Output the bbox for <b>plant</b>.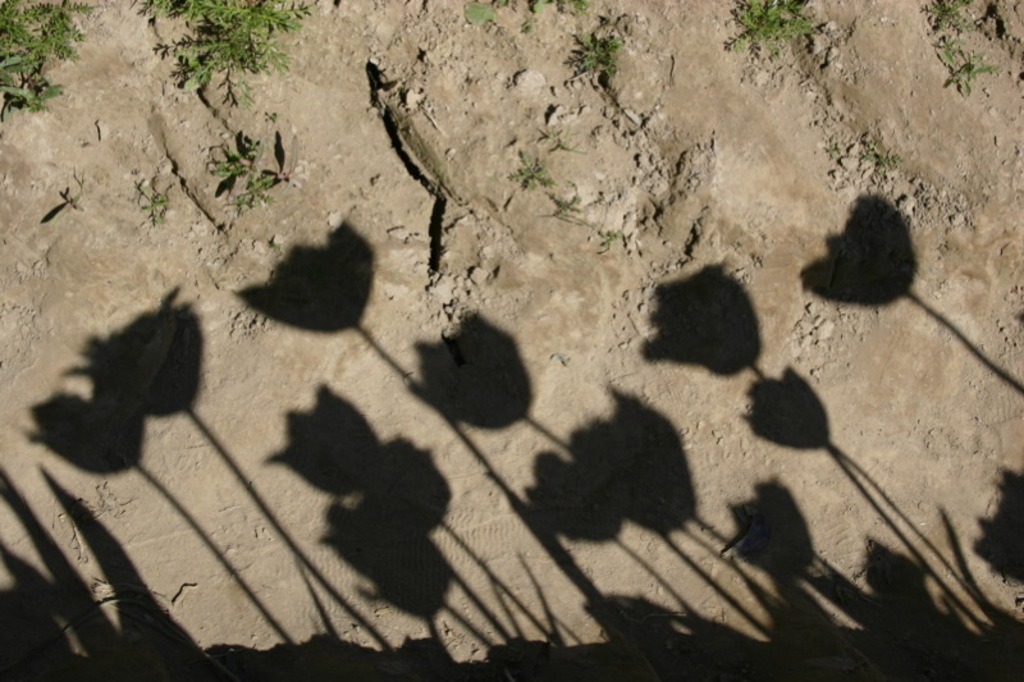
box=[732, 0, 823, 82].
